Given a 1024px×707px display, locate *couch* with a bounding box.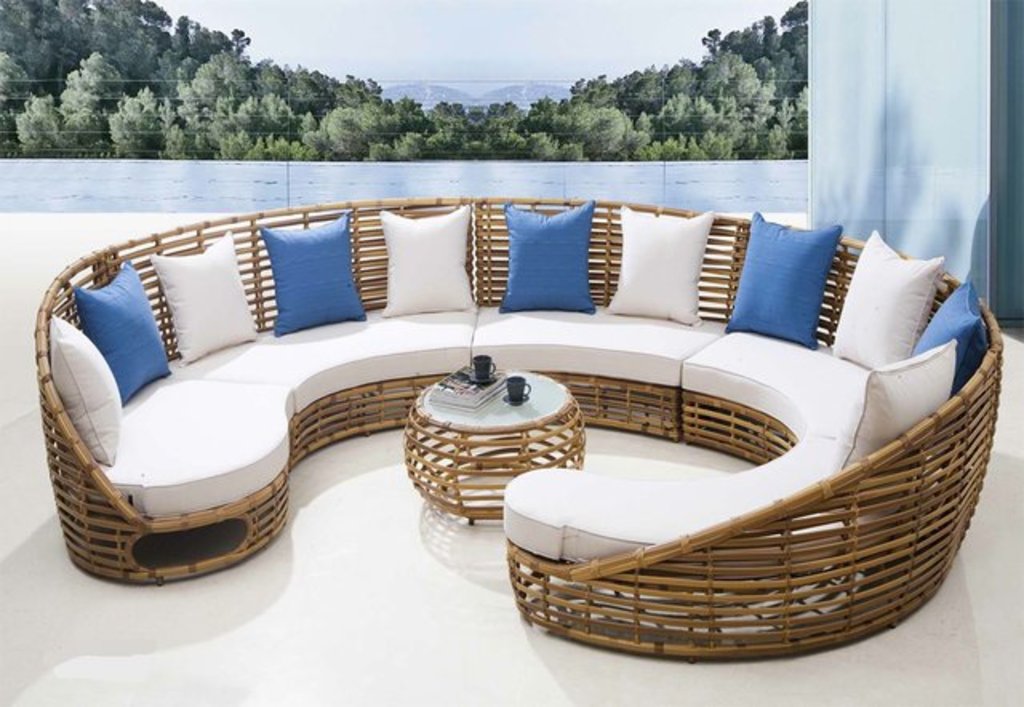
Located: (left=107, top=176, right=1018, bottom=635).
